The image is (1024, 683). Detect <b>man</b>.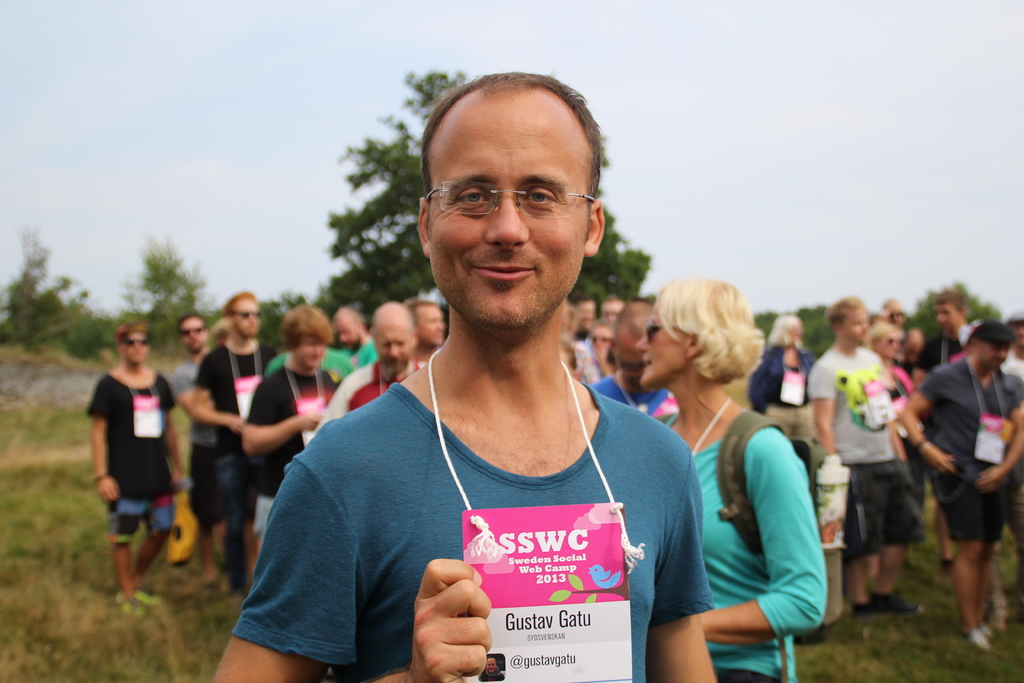
Detection: (246,308,343,577).
